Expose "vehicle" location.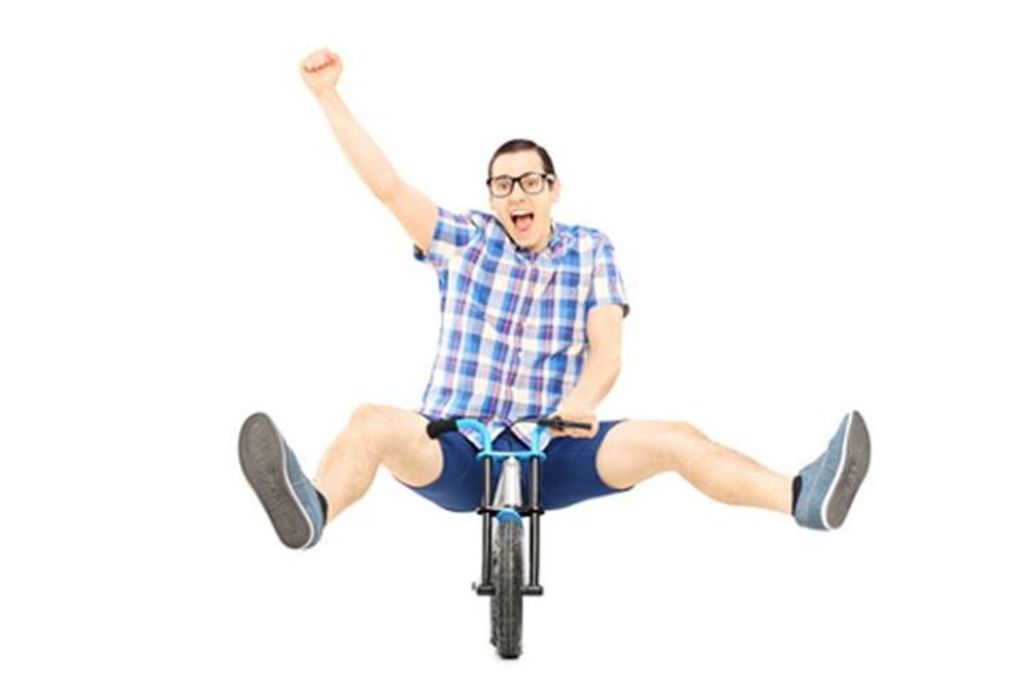
Exposed at [428, 417, 594, 663].
